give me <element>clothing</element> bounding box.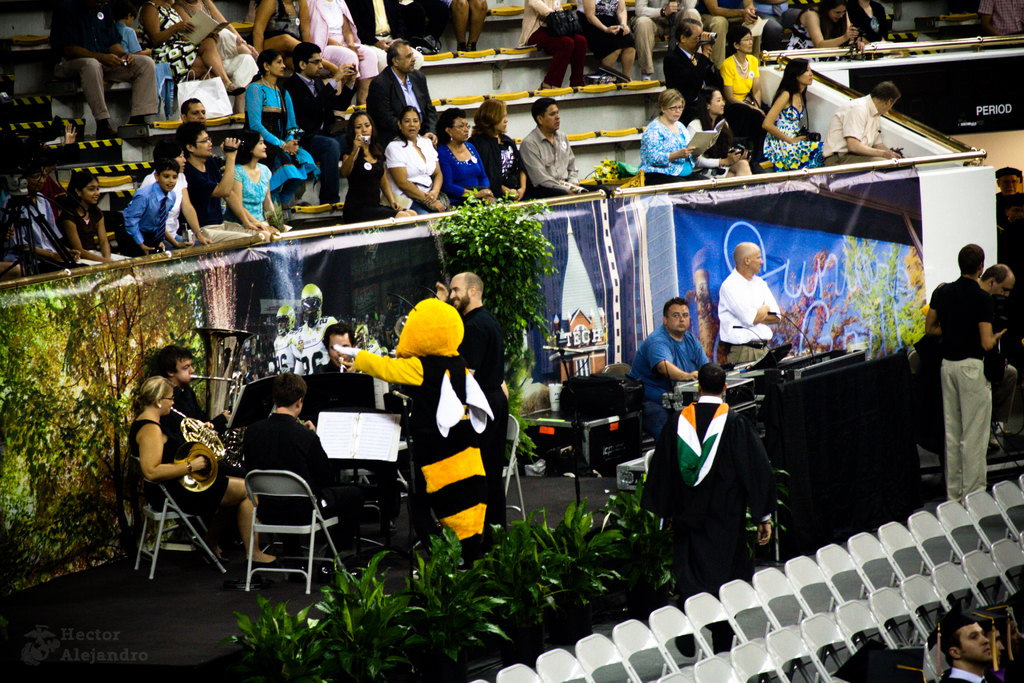
Rect(131, 0, 198, 80).
